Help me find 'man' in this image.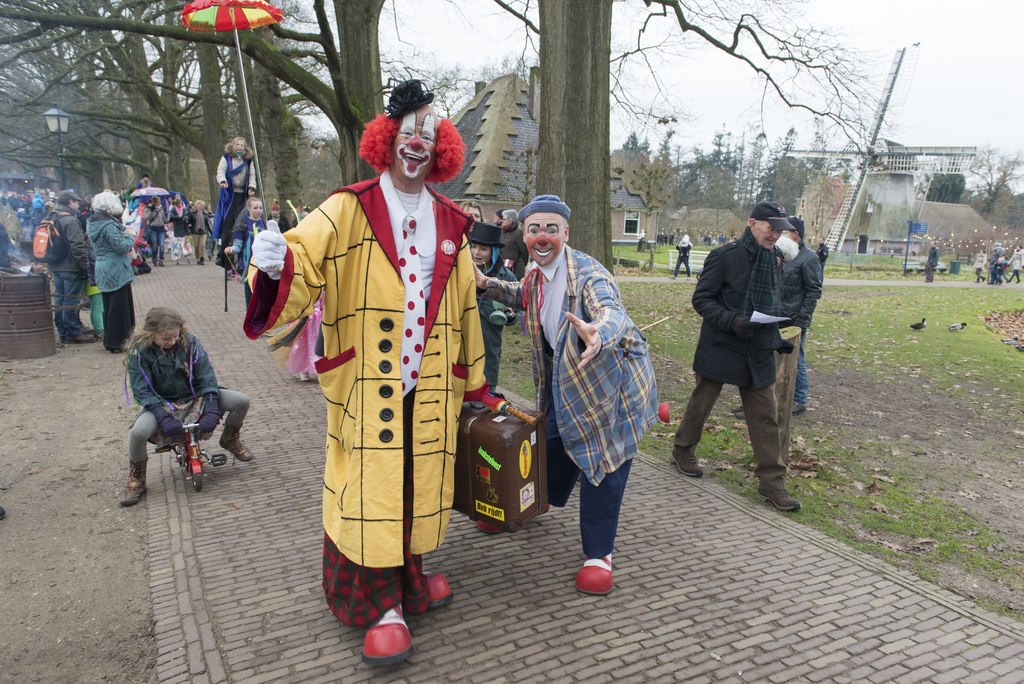
Found it: bbox(246, 77, 502, 674).
